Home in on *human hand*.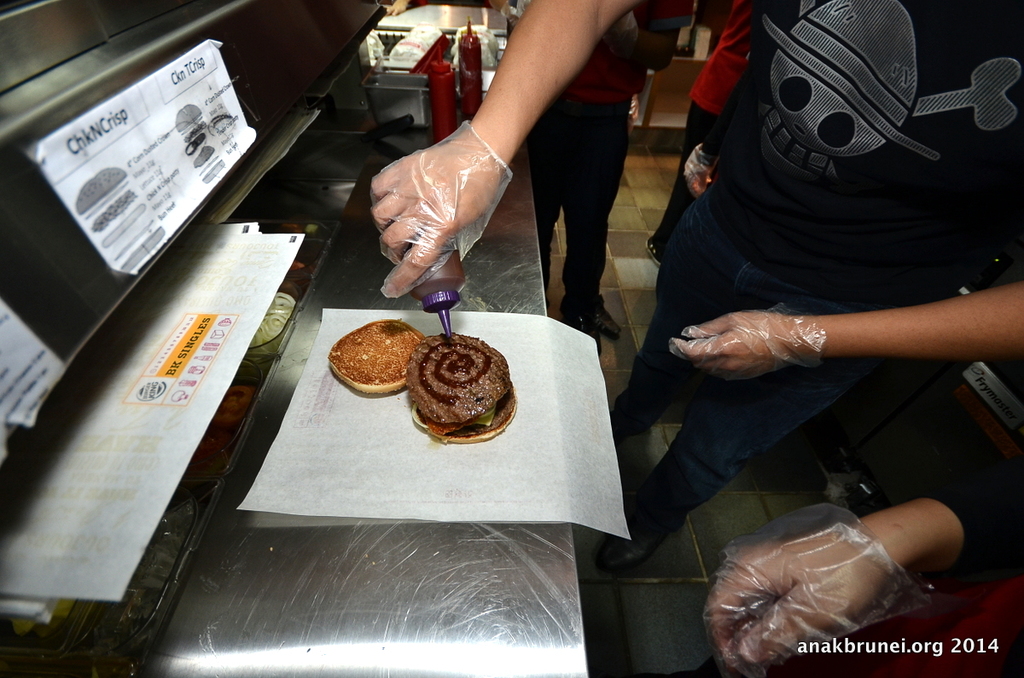
Homed in at x1=672, y1=296, x2=891, y2=383.
